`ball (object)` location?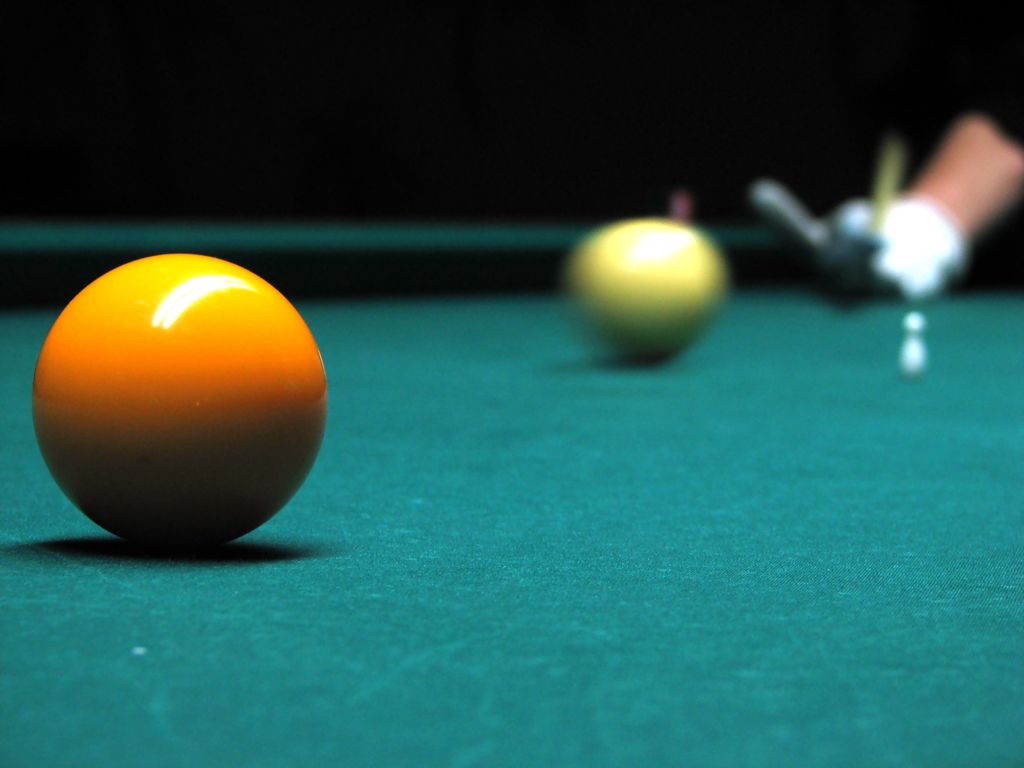
l=569, t=219, r=728, b=359
